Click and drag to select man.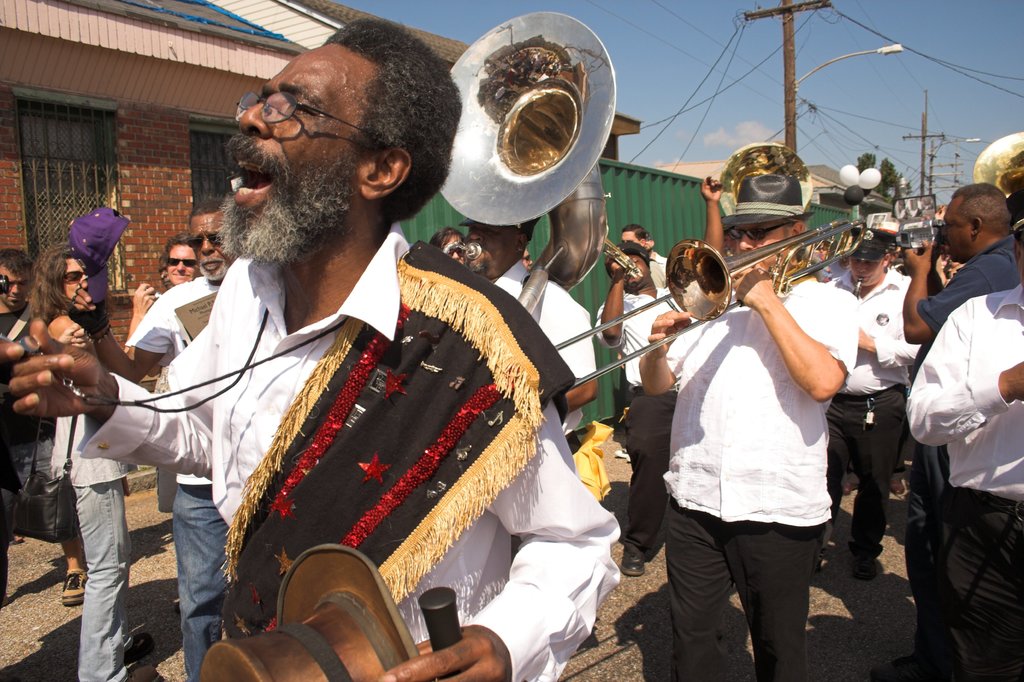
Selection: [637,146,858,681].
